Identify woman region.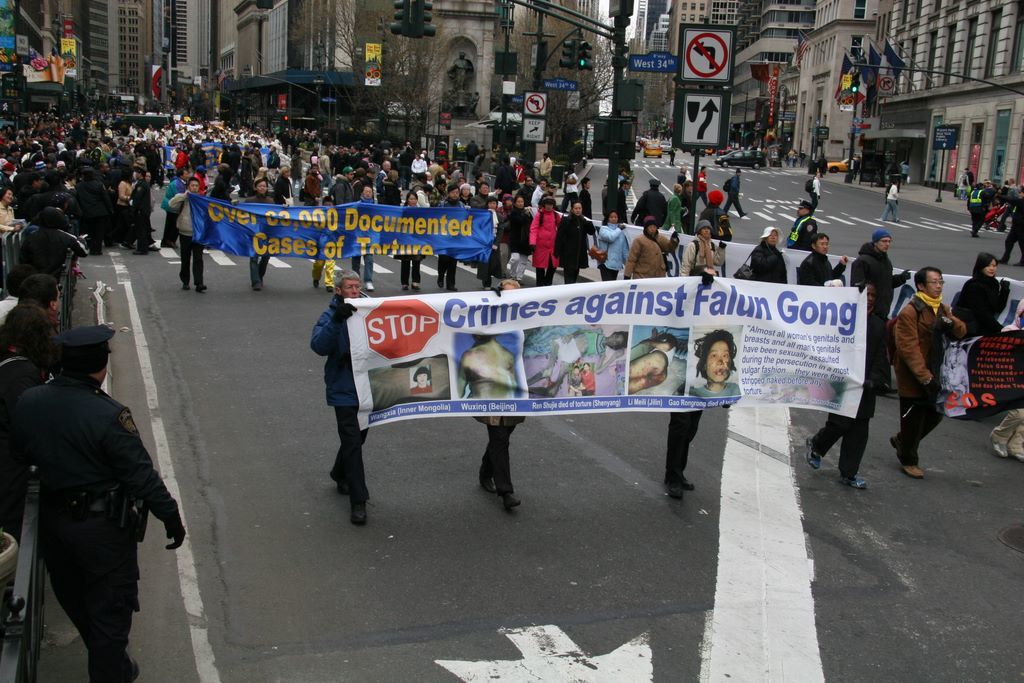
Region: locate(617, 318, 688, 399).
